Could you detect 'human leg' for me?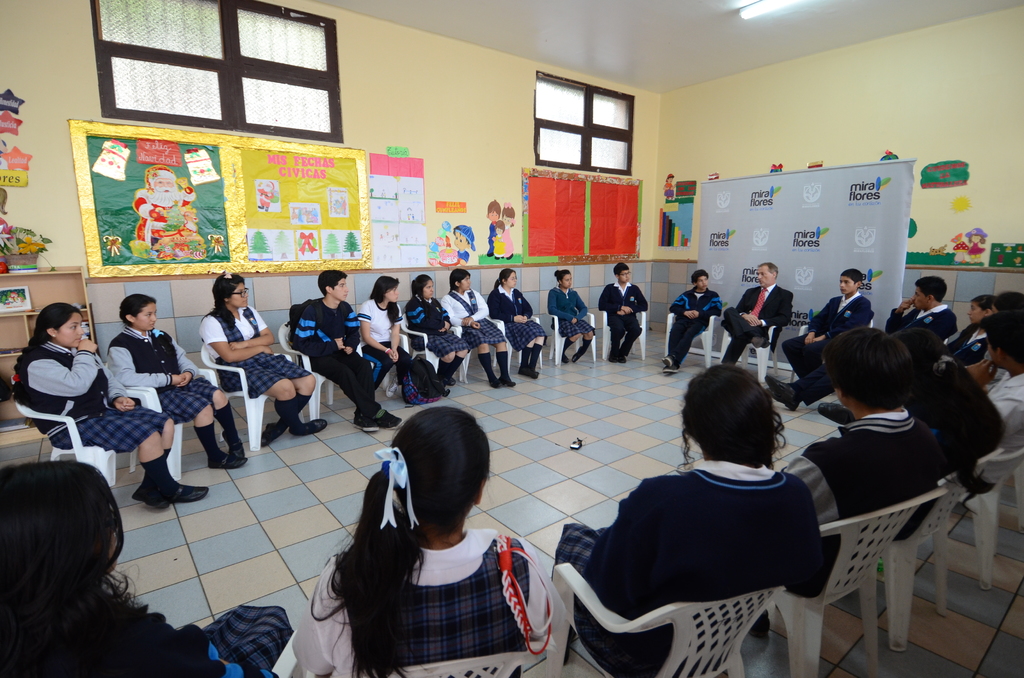
Detection result: (left=721, top=308, right=771, bottom=349).
